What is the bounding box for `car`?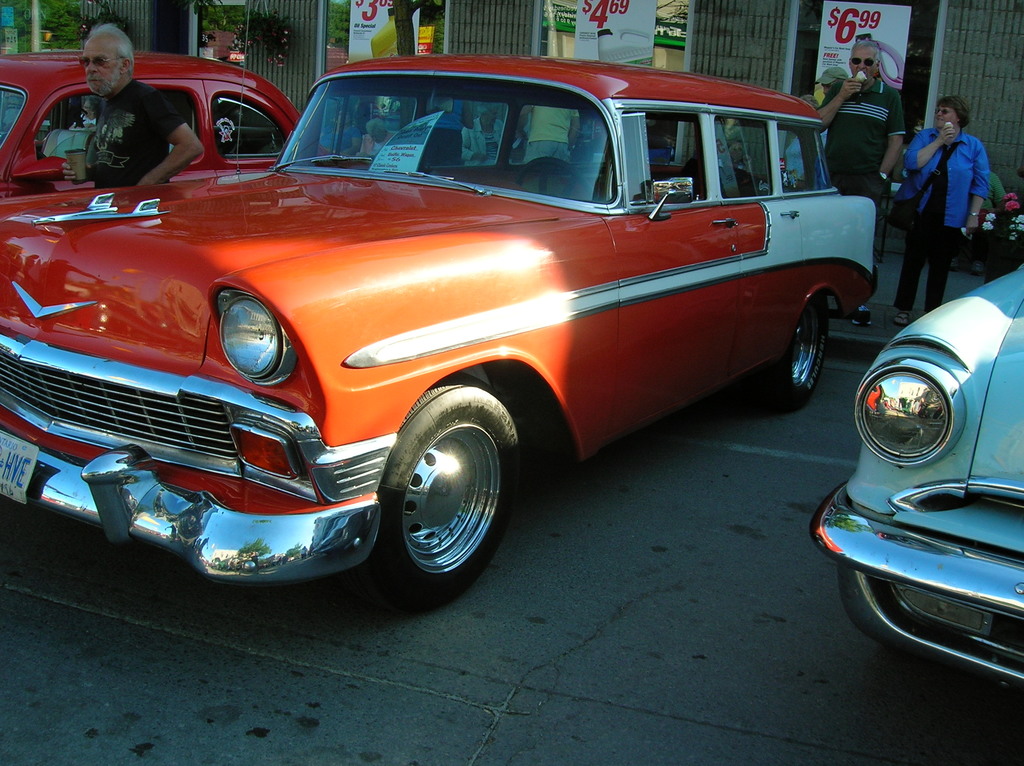
rect(0, 45, 328, 193).
